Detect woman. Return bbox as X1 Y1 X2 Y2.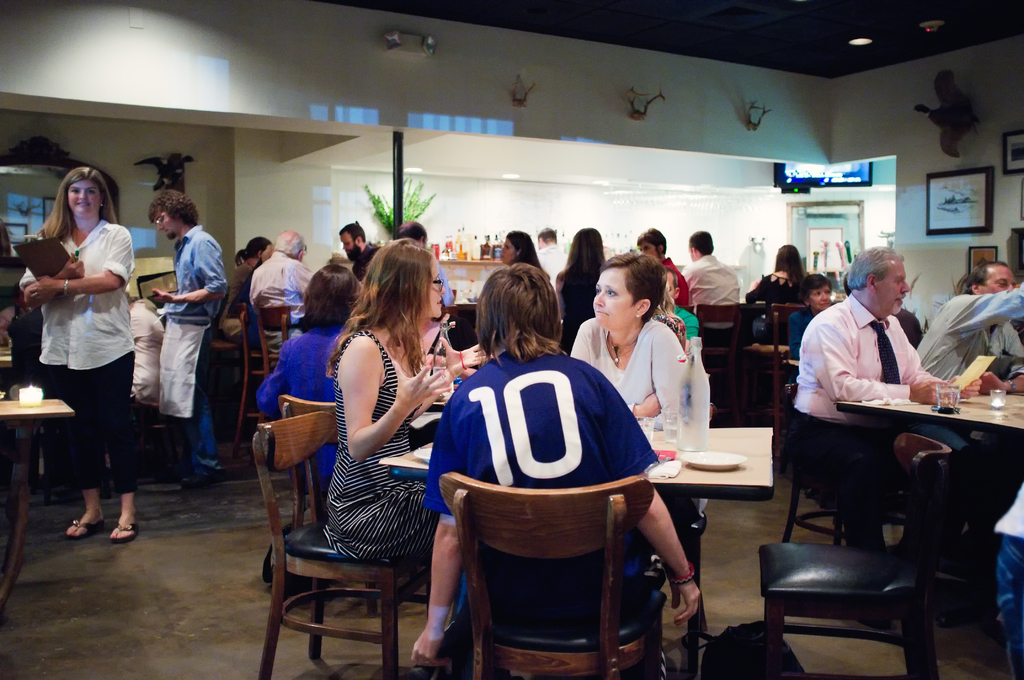
499 231 544 266.
